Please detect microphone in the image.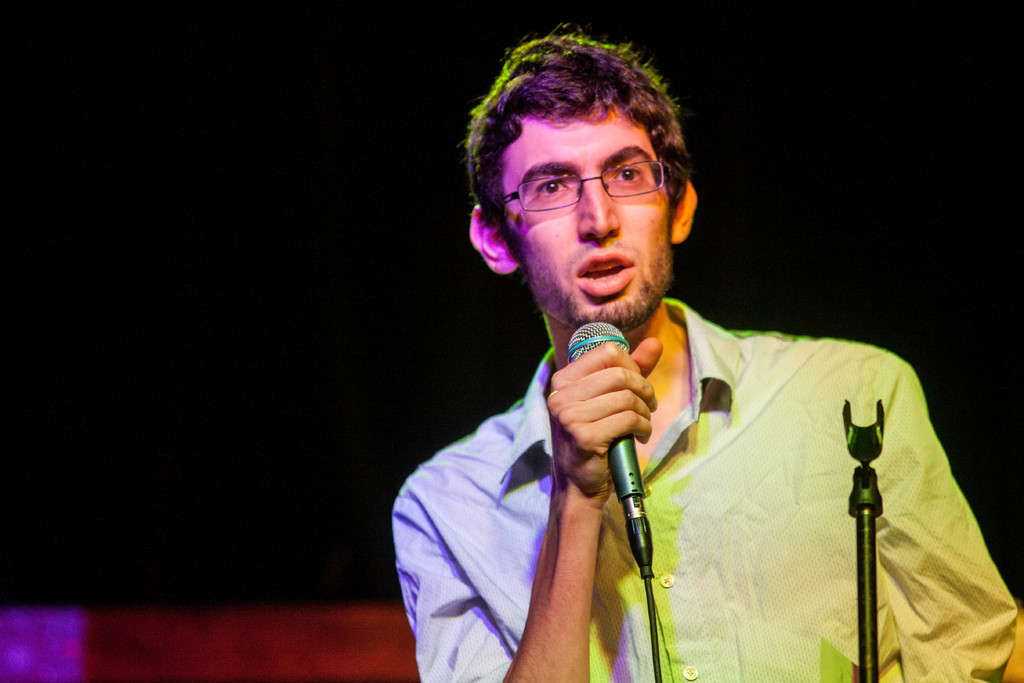
select_region(556, 320, 645, 577).
